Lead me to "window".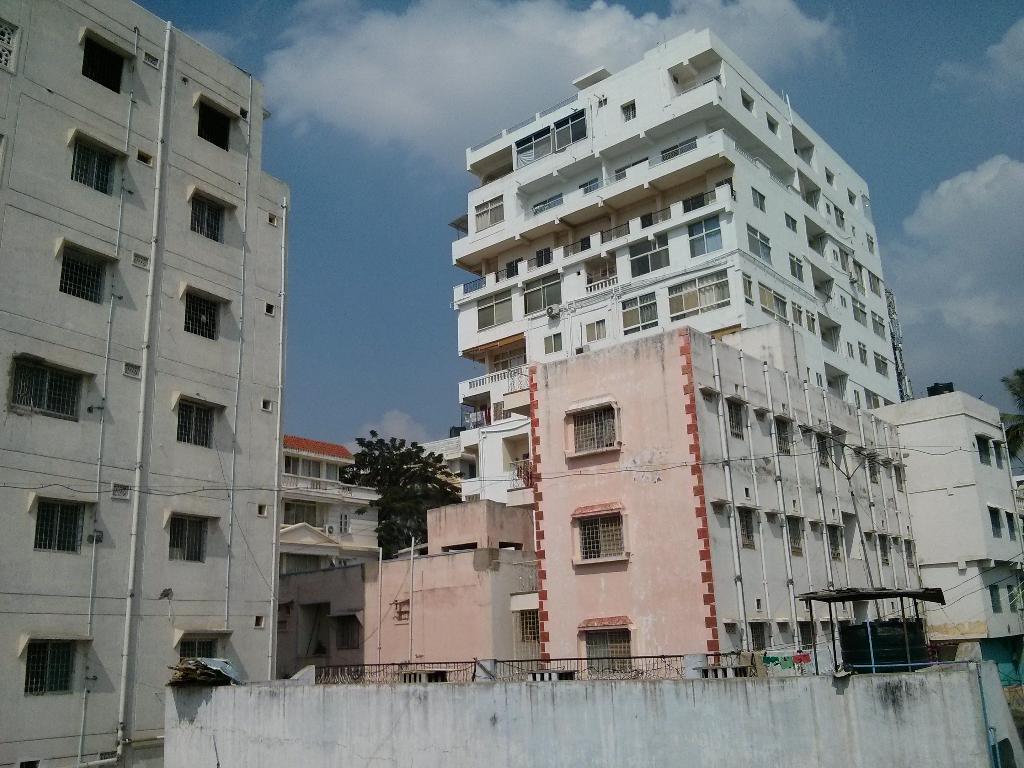
Lead to [x1=179, y1=393, x2=218, y2=454].
